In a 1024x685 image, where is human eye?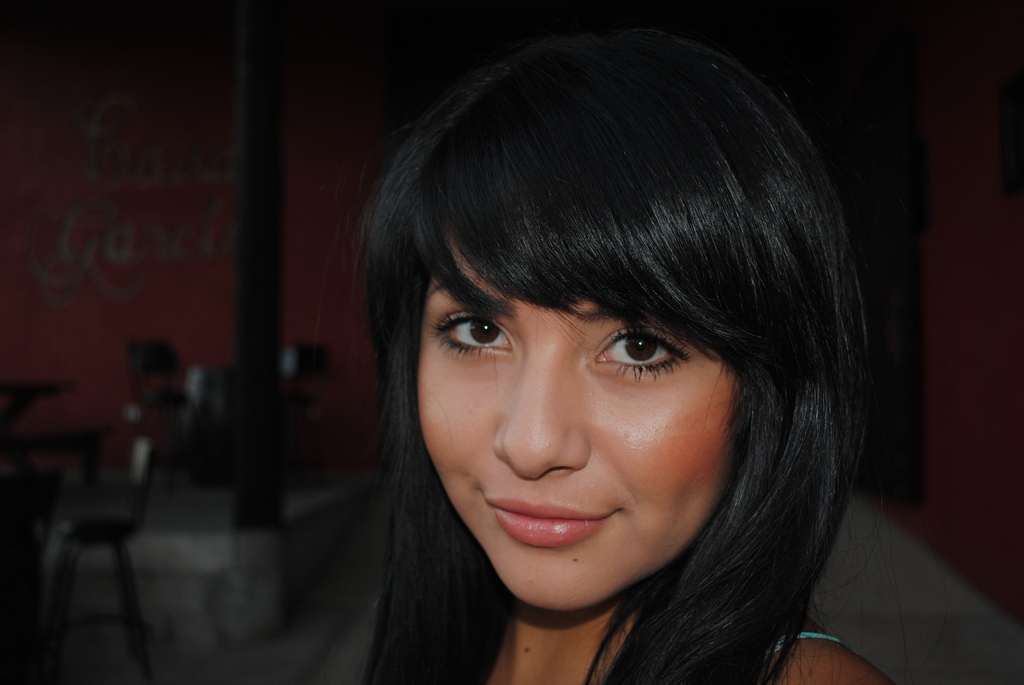
{"left": 424, "top": 304, "right": 518, "bottom": 360}.
